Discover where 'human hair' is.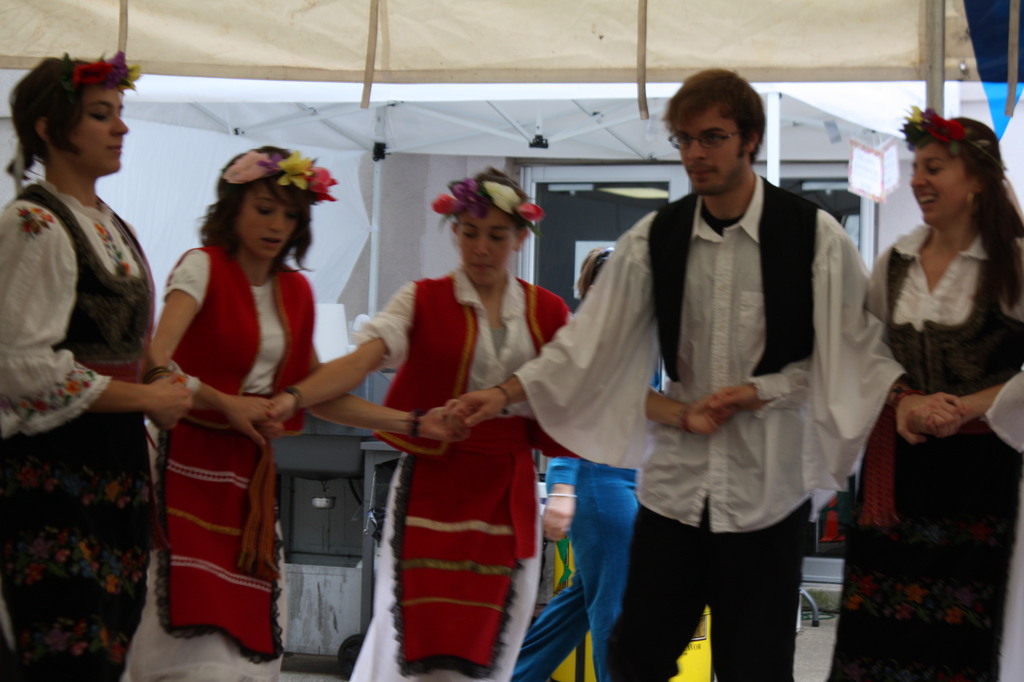
Discovered at (left=907, top=118, right=1023, bottom=311).
